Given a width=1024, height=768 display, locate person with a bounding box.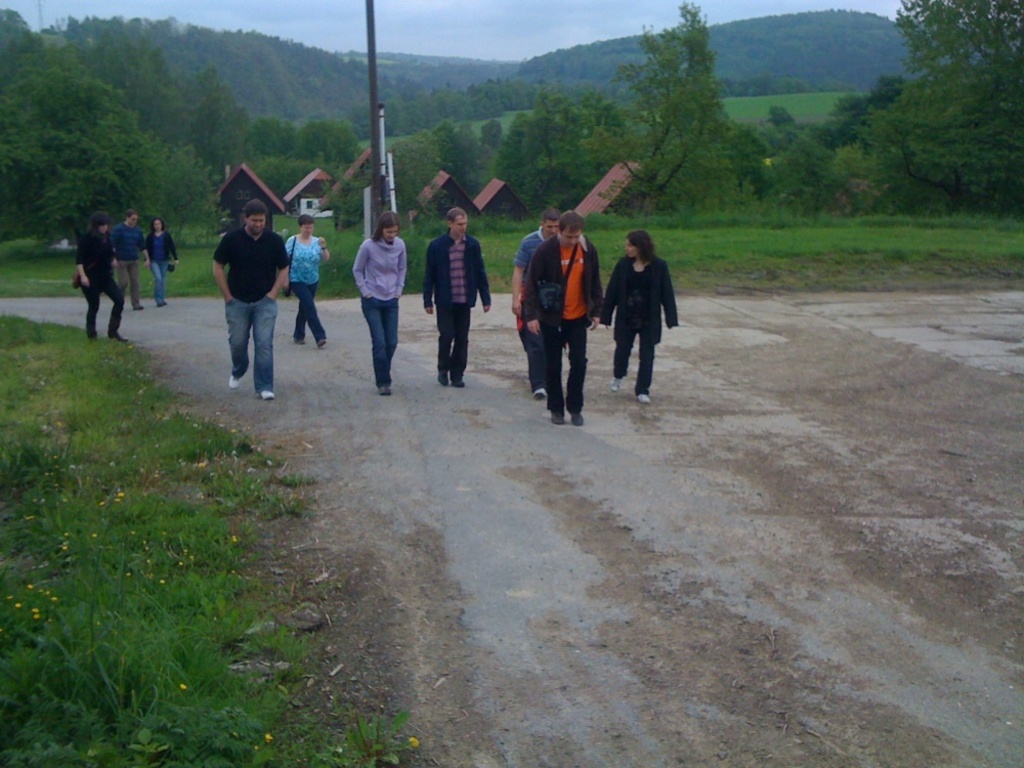
Located: [604, 231, 681, 407].
